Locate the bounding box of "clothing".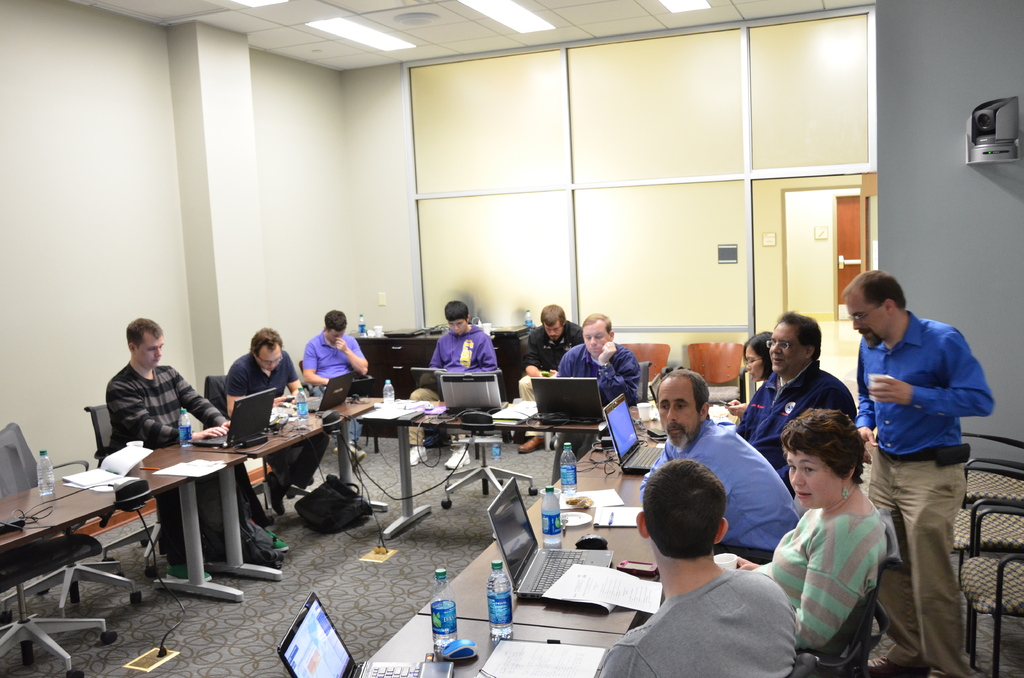
Bounding box: box(659, 416, 803, 554).
